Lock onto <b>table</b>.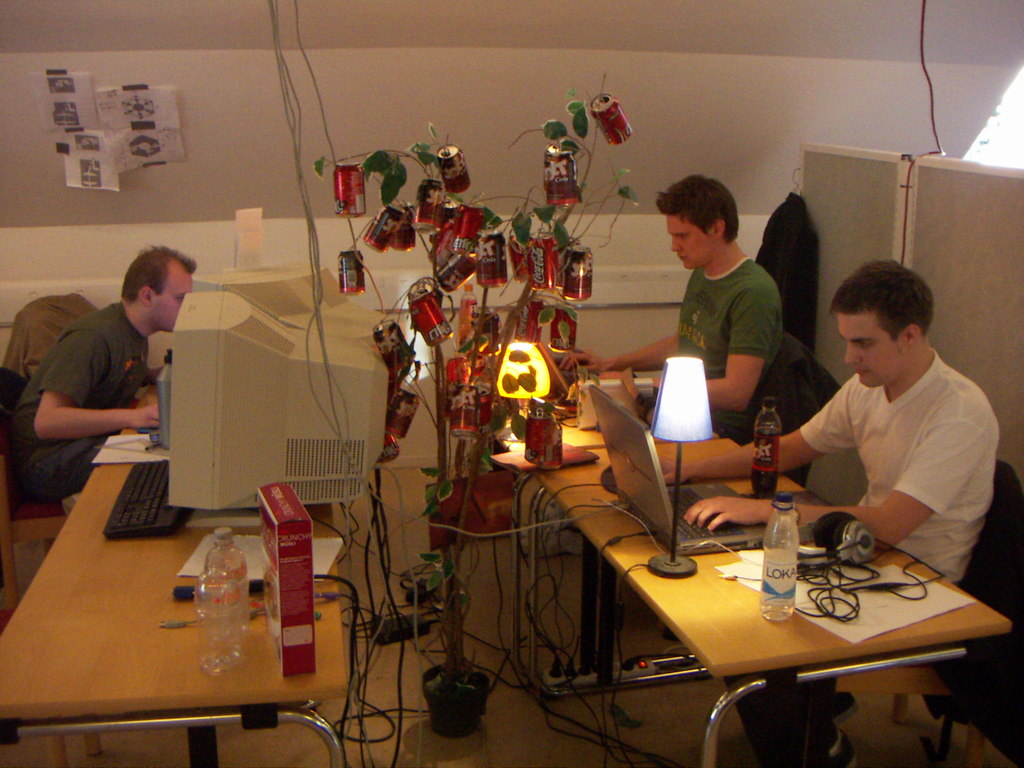
Locked: select_region(4, 386, 349, 767).
